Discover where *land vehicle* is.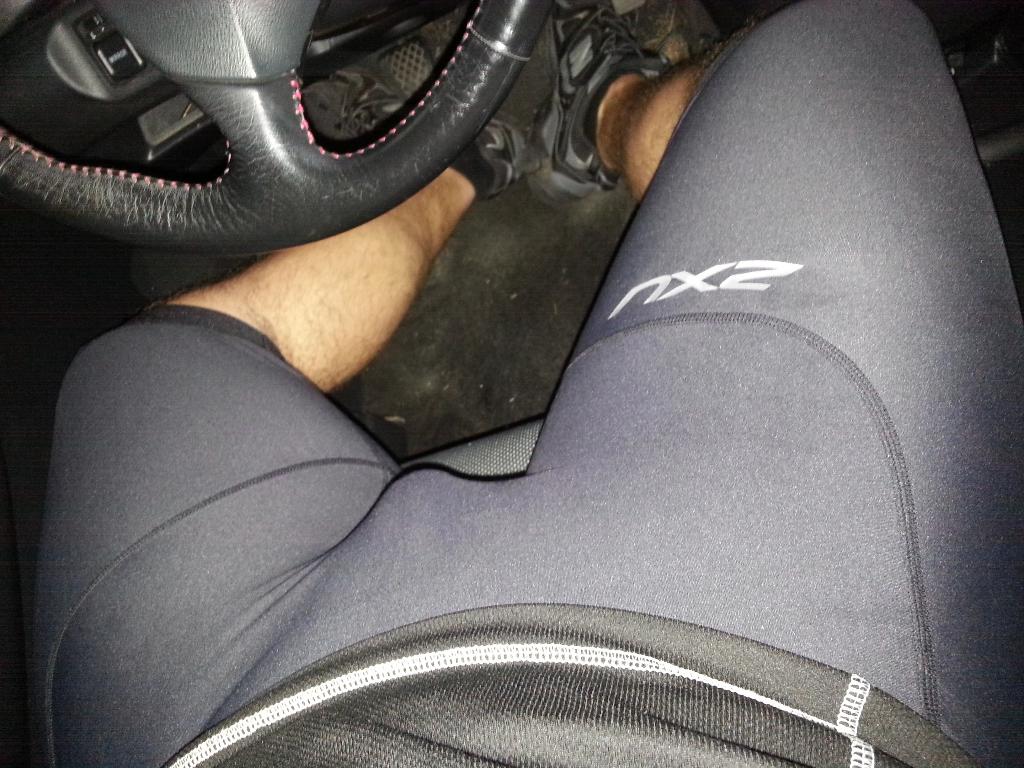
Discovered at pyautogui.locateOnScreen(0, 0, 1023, 767).
